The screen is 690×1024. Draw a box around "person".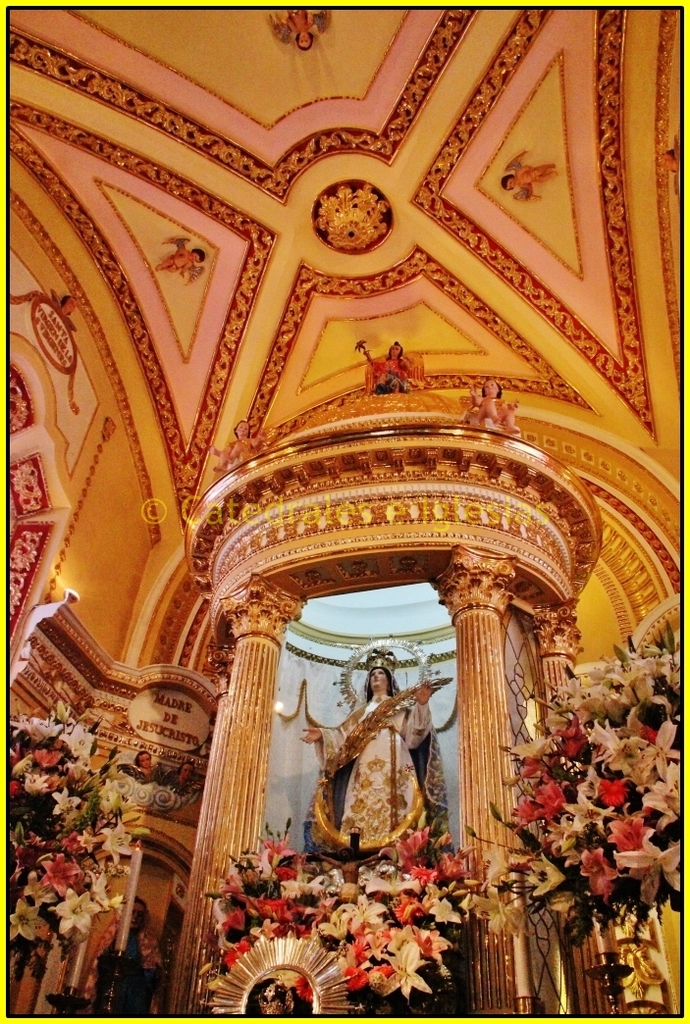
[469,375,524,435].
